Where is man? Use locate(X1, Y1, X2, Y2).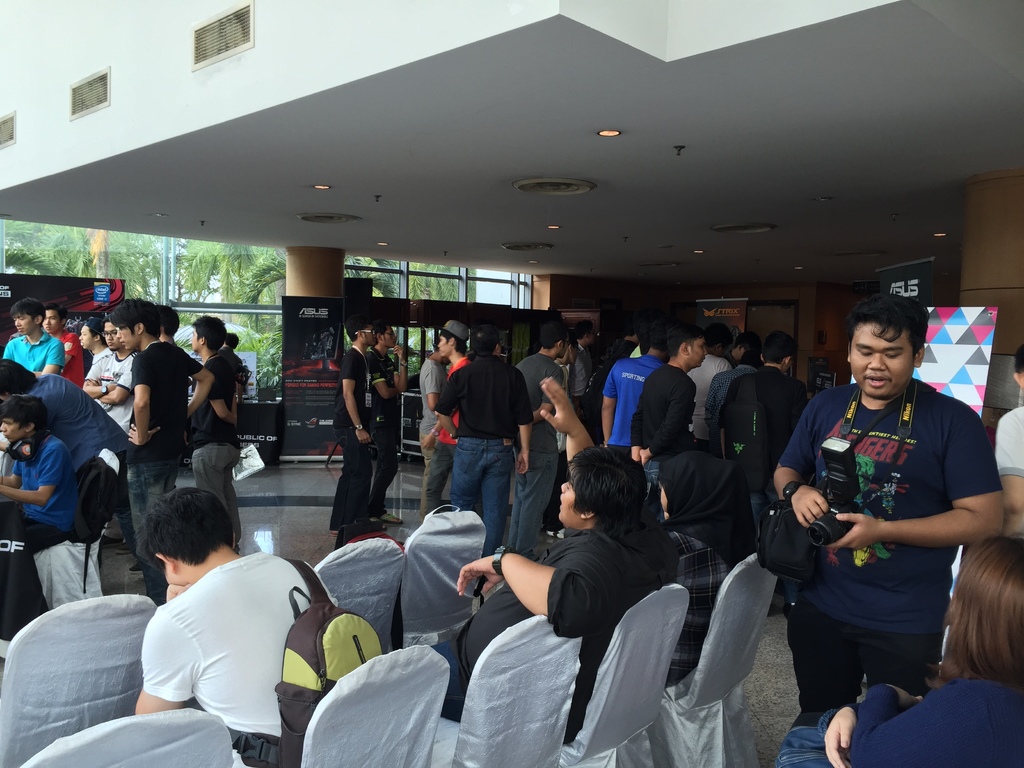
locate(79, 311, 141, 554).
